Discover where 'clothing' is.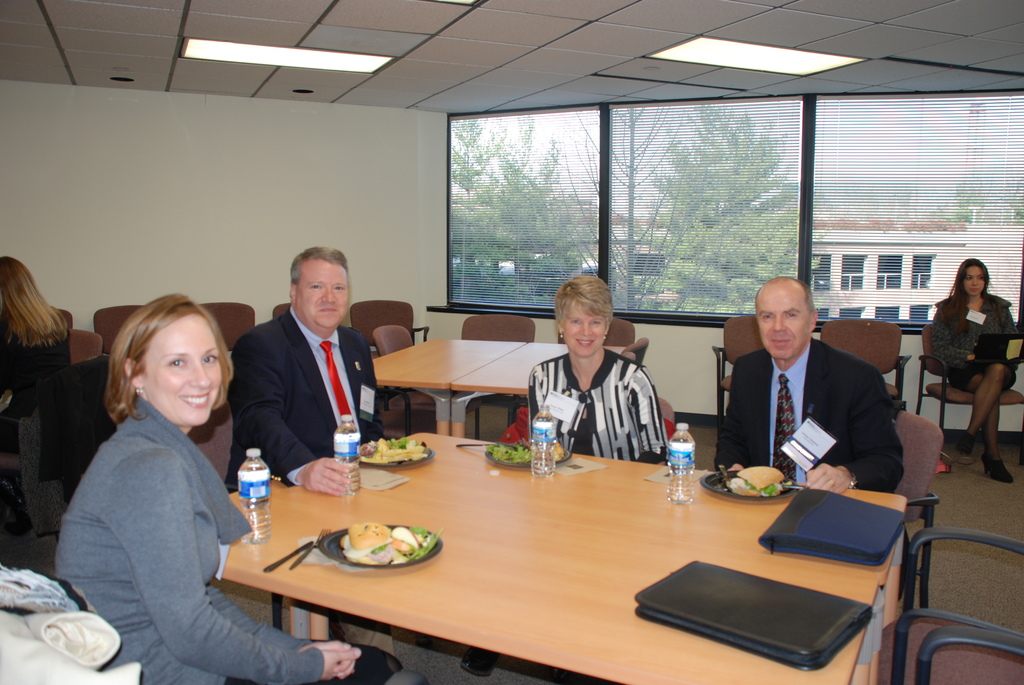
Discovered at (left=932, top=287, right=1023, bottom=376).
